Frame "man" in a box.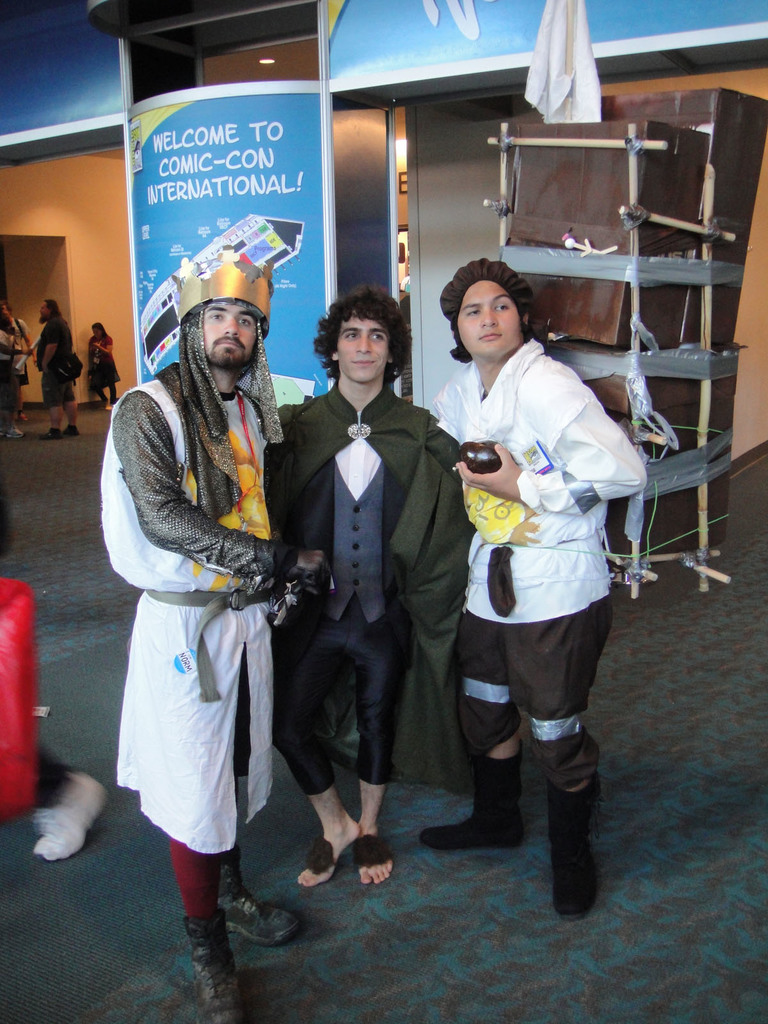
[262,279,474,886].
